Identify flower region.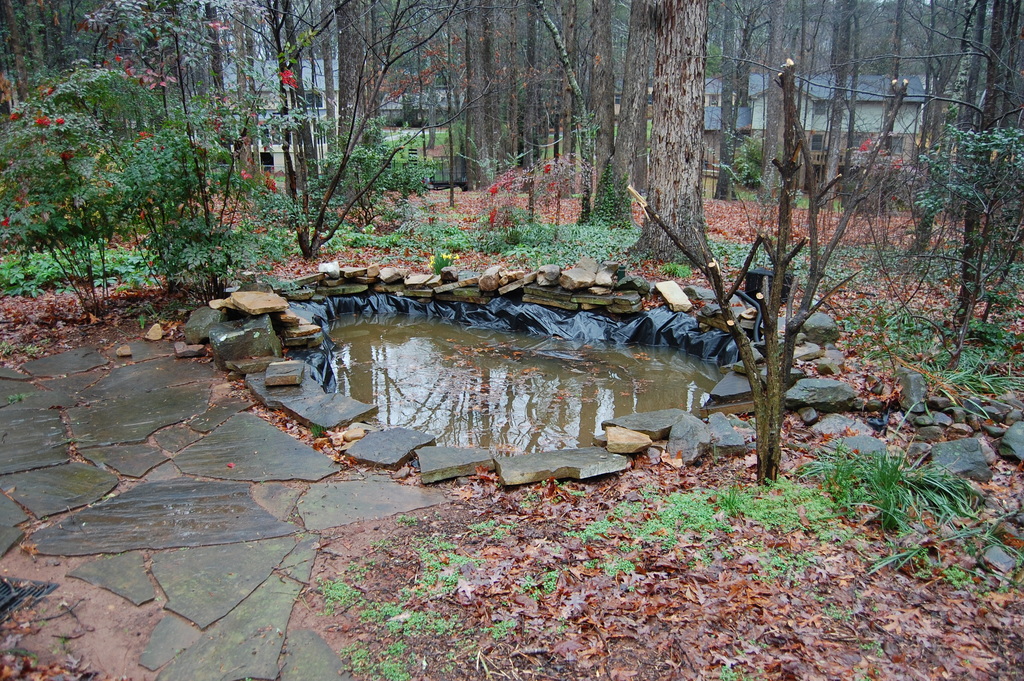
Region: bbox=(491, 183, 497, 193).
